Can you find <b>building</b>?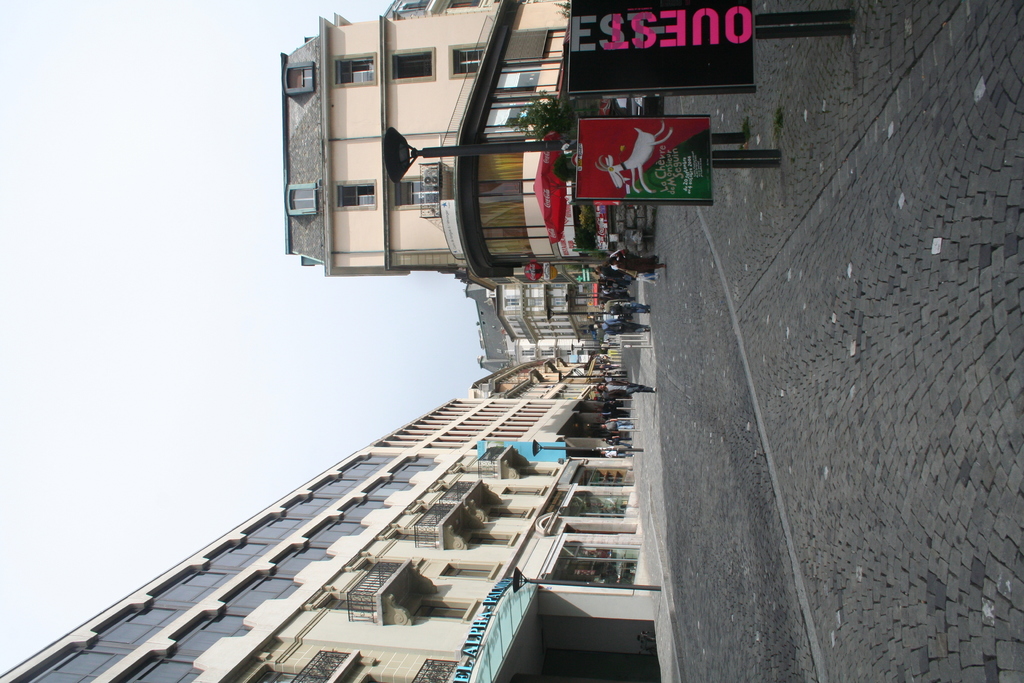
Yes, bounding box: box=[277, 0, 650, 280].
